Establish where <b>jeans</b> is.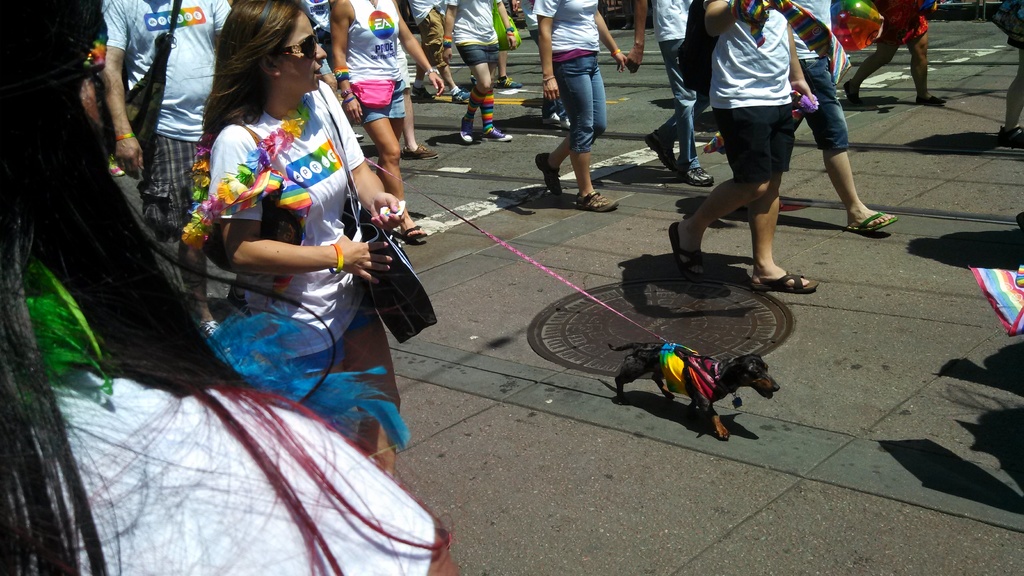
Established at box=[544, 48, 609, 160].
